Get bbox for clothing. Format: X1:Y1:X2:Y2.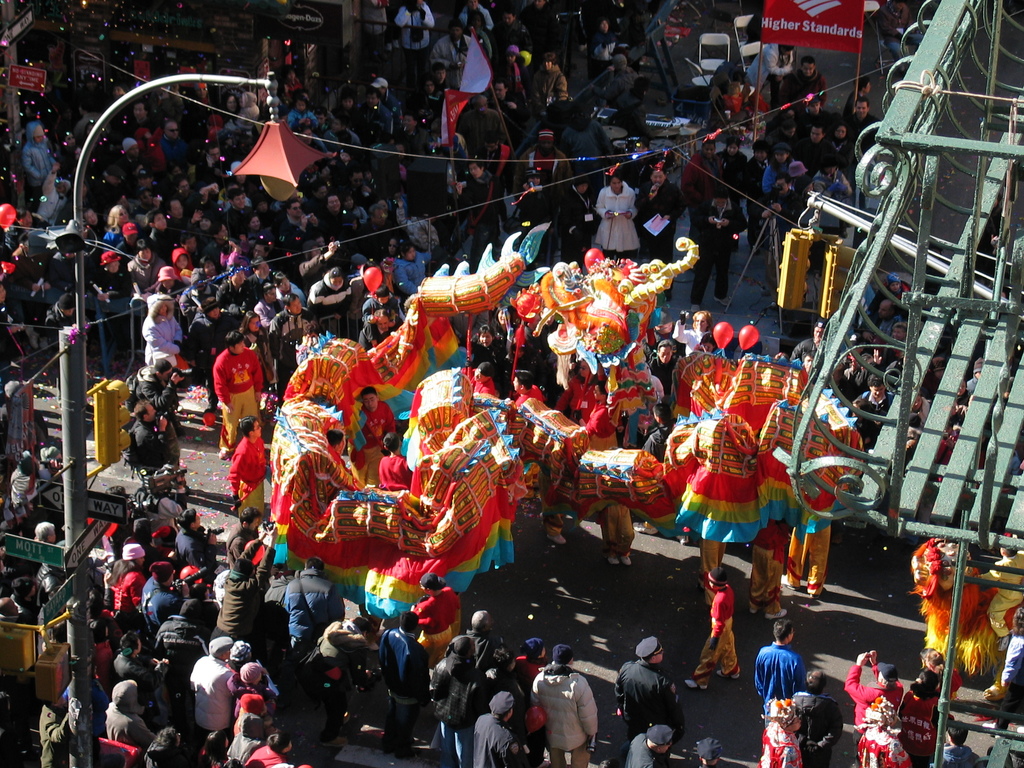
140:292:180:369.
